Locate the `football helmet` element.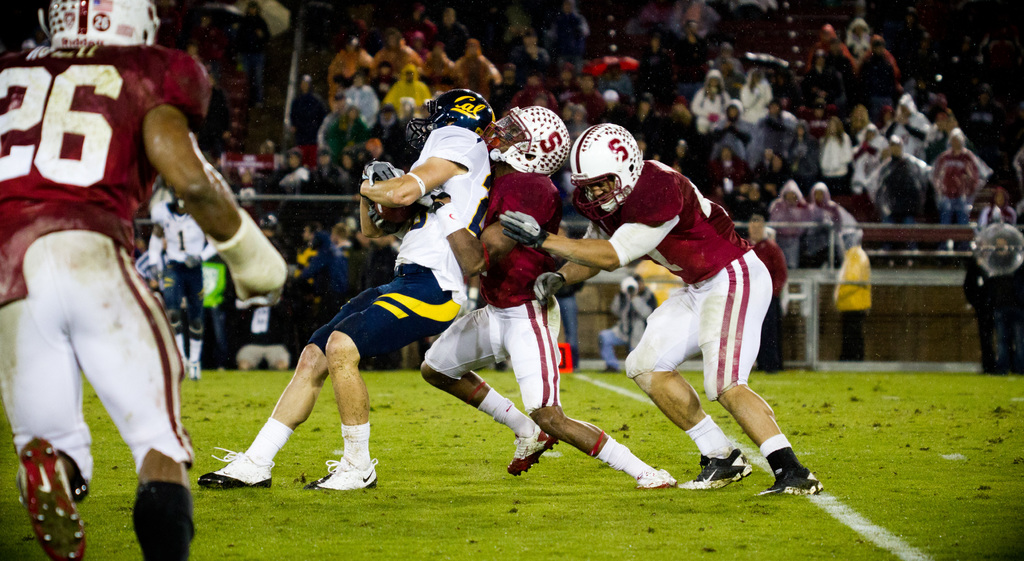
Element bbox: (490, 101, 569, 180).
